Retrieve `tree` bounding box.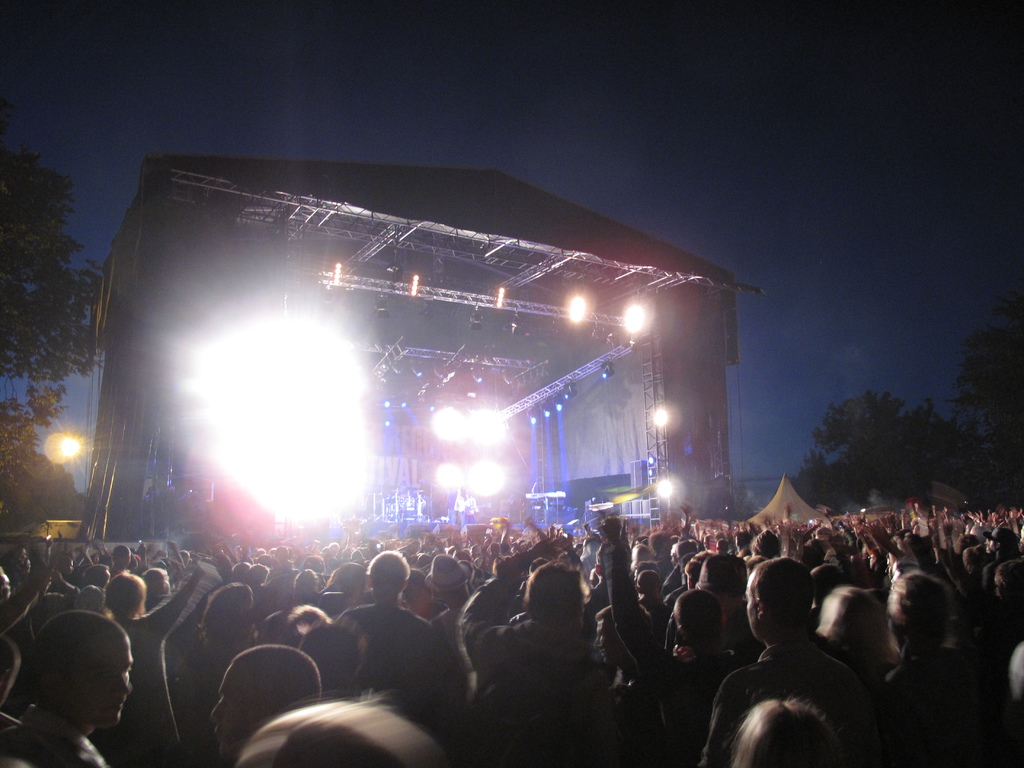
Bounding box: (0, 145, 107, 381).
